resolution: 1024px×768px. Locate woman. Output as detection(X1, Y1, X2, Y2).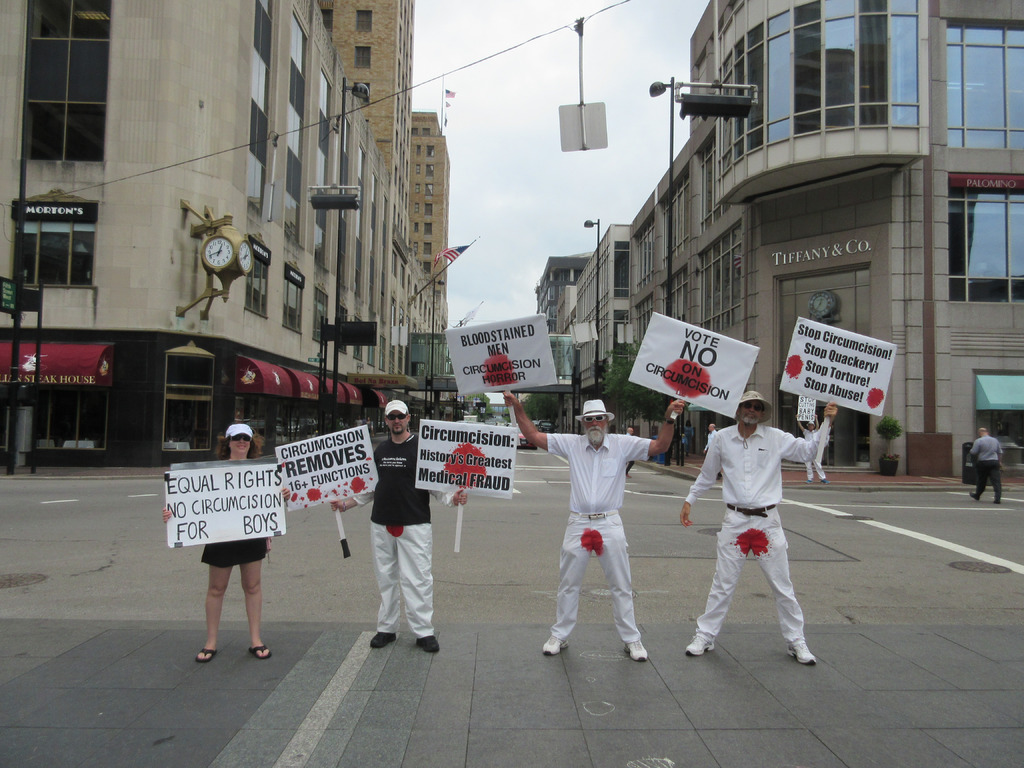
detection(159, 423, 290, 661).
